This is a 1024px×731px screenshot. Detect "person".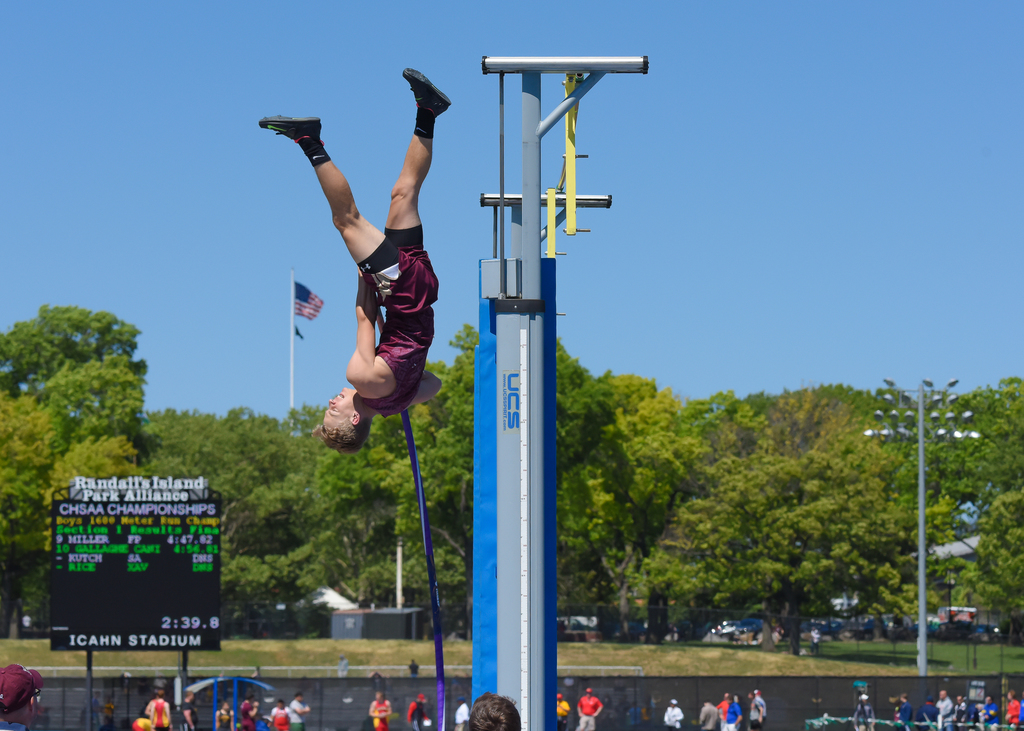
{"x1": 404, "y1": 696, "x2": 430, "y2": 730}.
